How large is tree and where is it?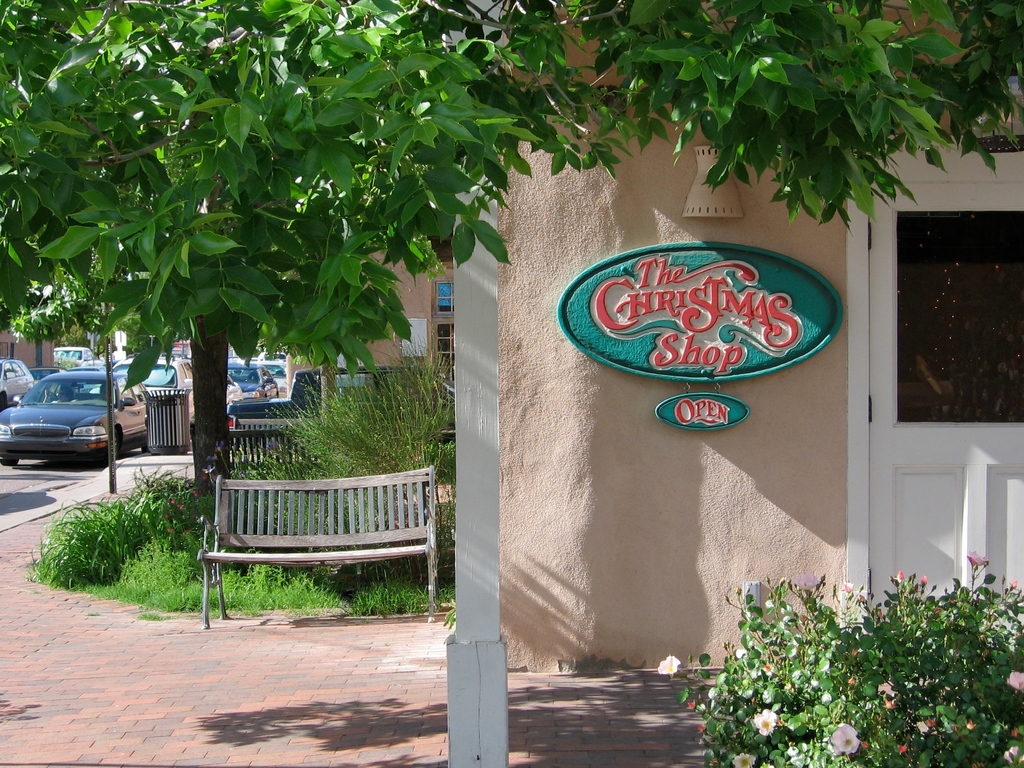
Bounding box: select_region(0, 0, 1023, 501).
